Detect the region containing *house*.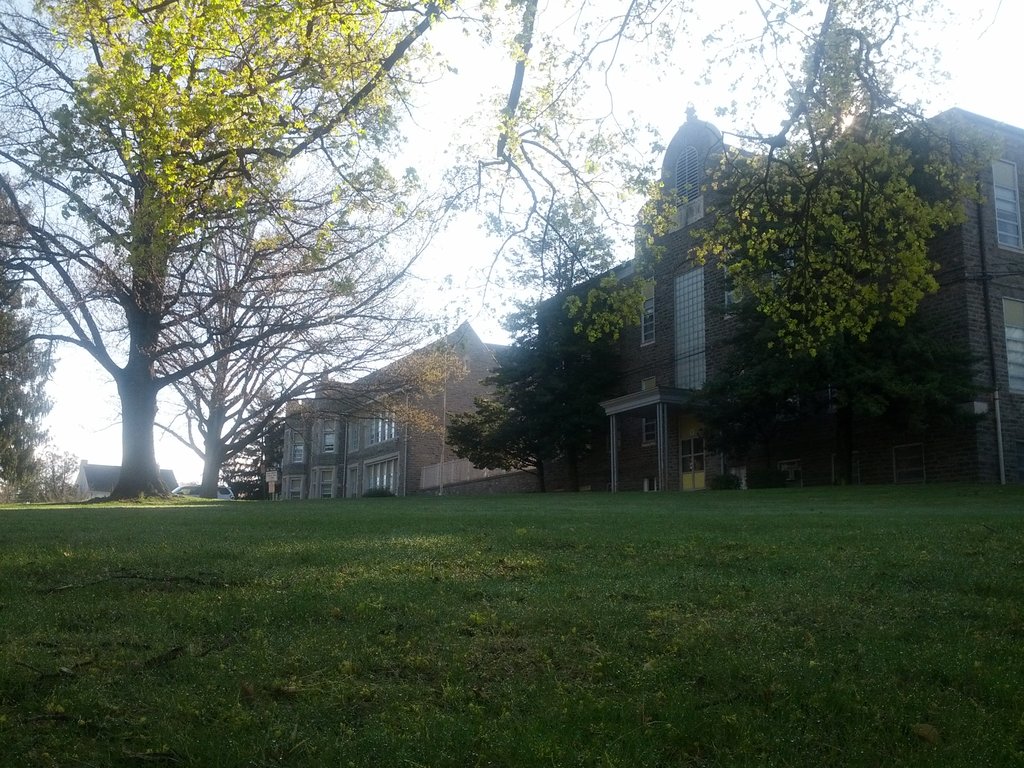
bbox=[269, 319, 529, 495].
